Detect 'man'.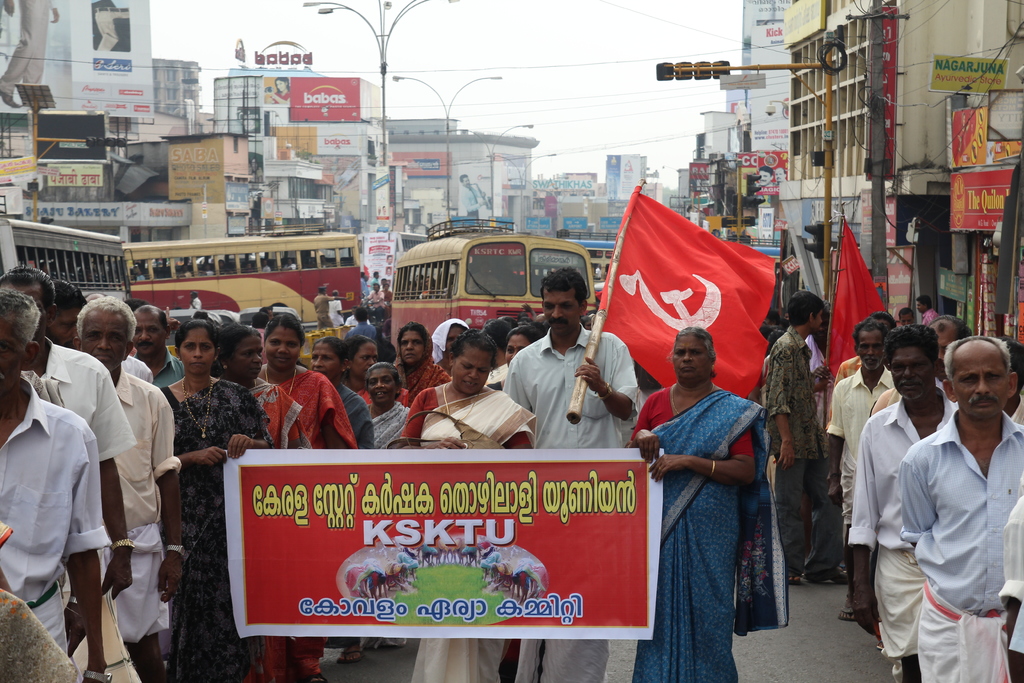
Detected at 499/285/634/473.
